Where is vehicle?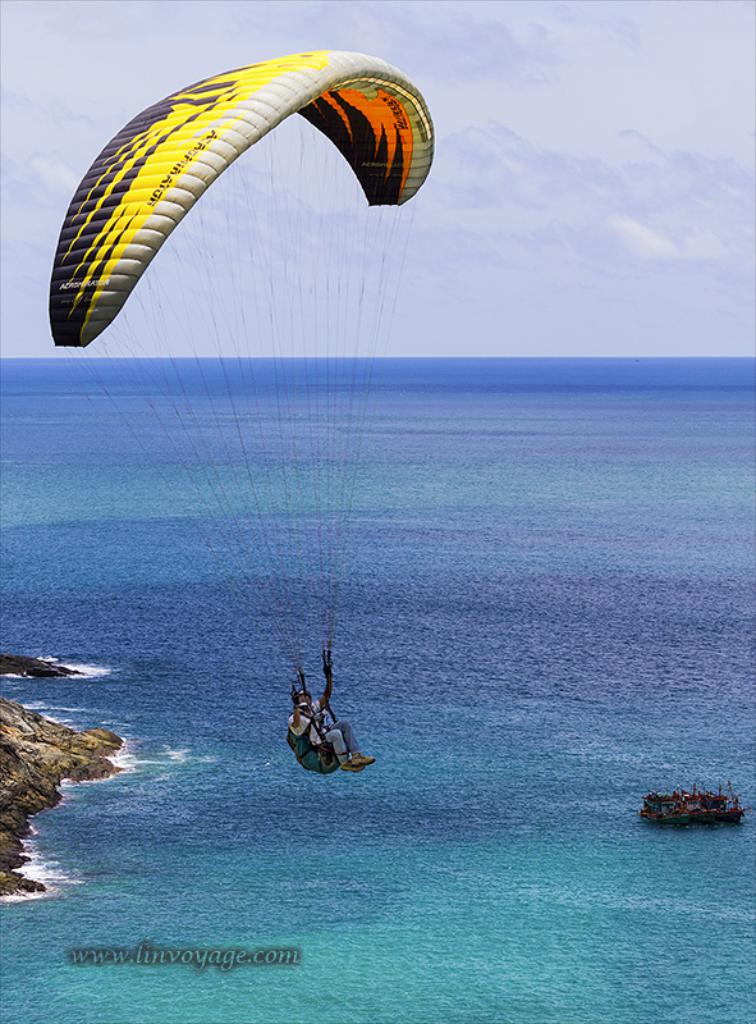
[643,769,744,833].
